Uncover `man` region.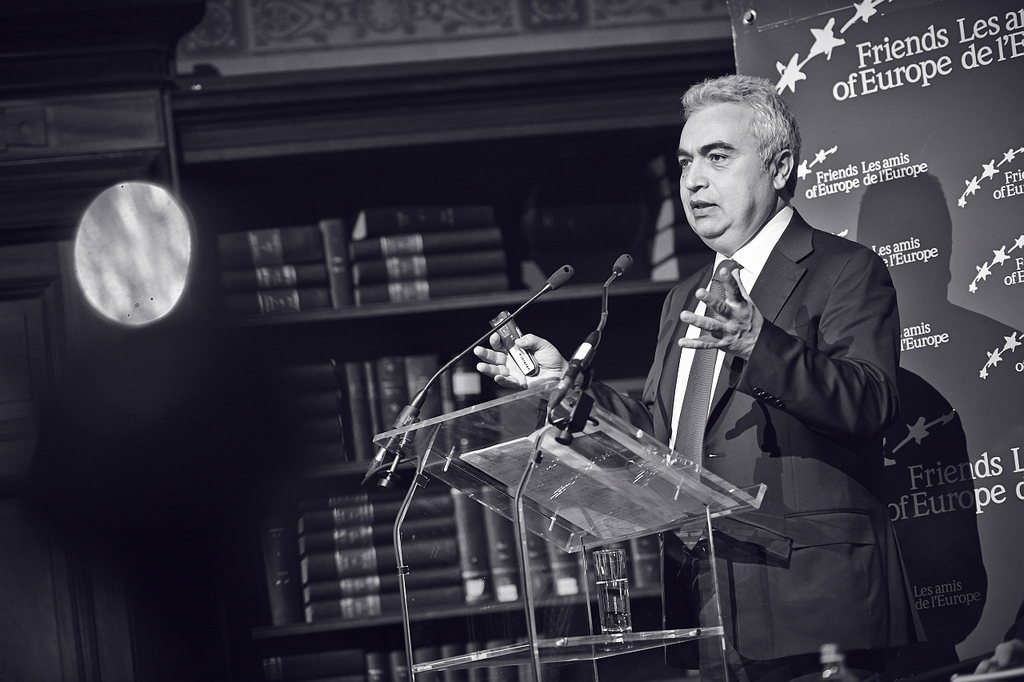
Uncovered: x1=473, y1=80, x2=905, y2=681.
